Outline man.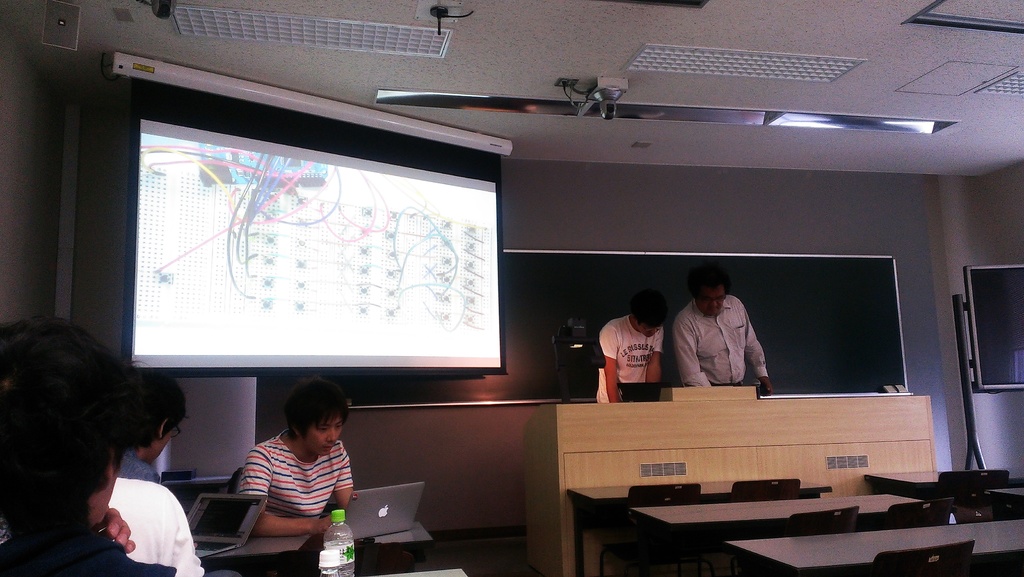
Outline: 595/287/670/401.
